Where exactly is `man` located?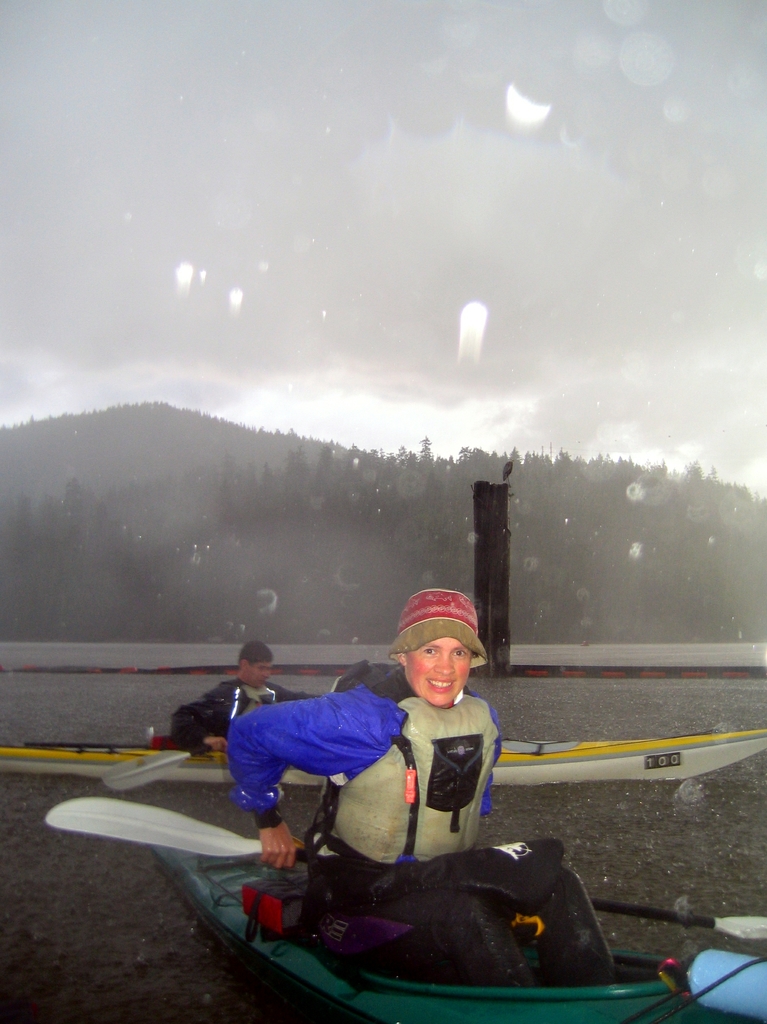
Its bounding box is 168:636:318:755.
